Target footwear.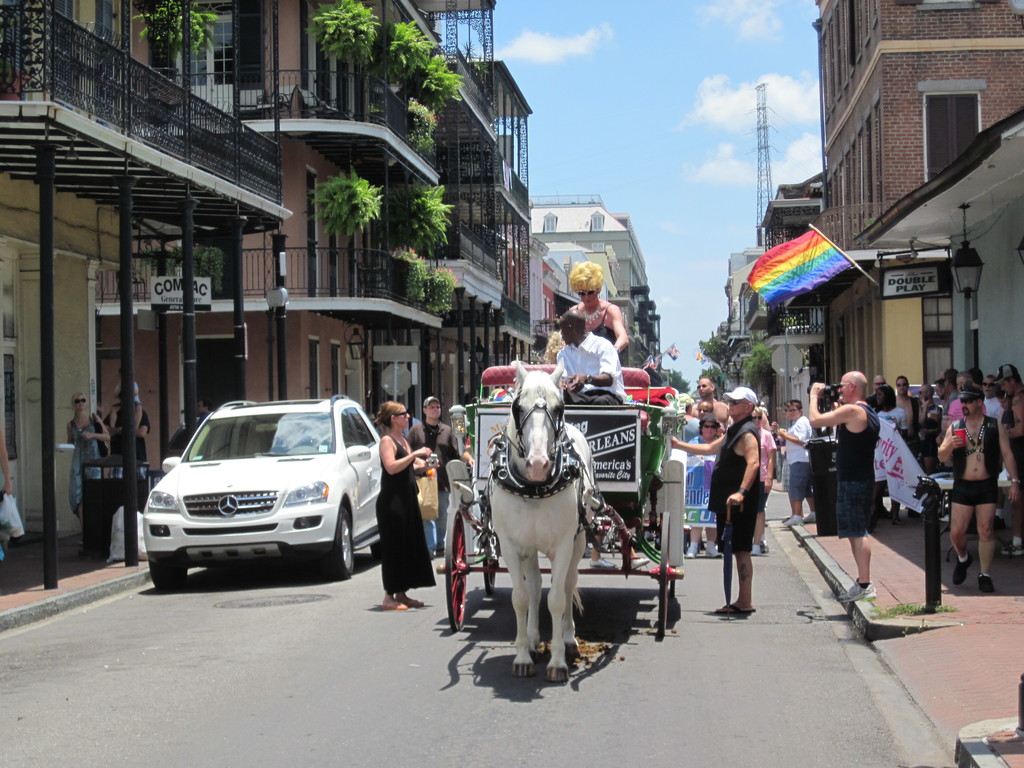
Target region: select_region(630, 557, 652, 573).
